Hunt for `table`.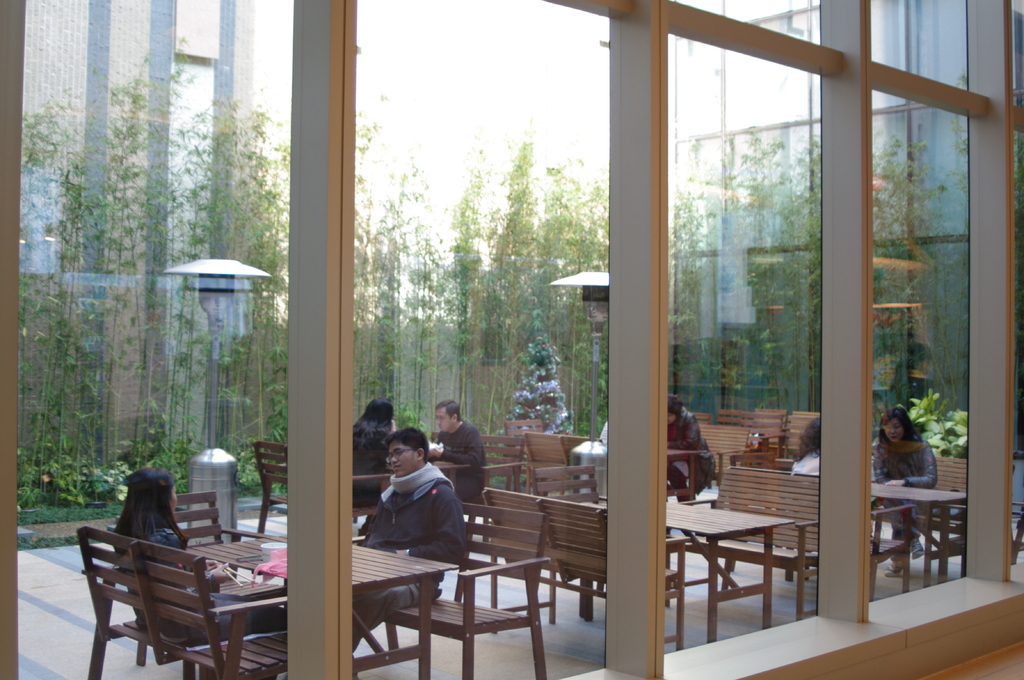
Hunted down at Rect(433, 460, 467, 491).
